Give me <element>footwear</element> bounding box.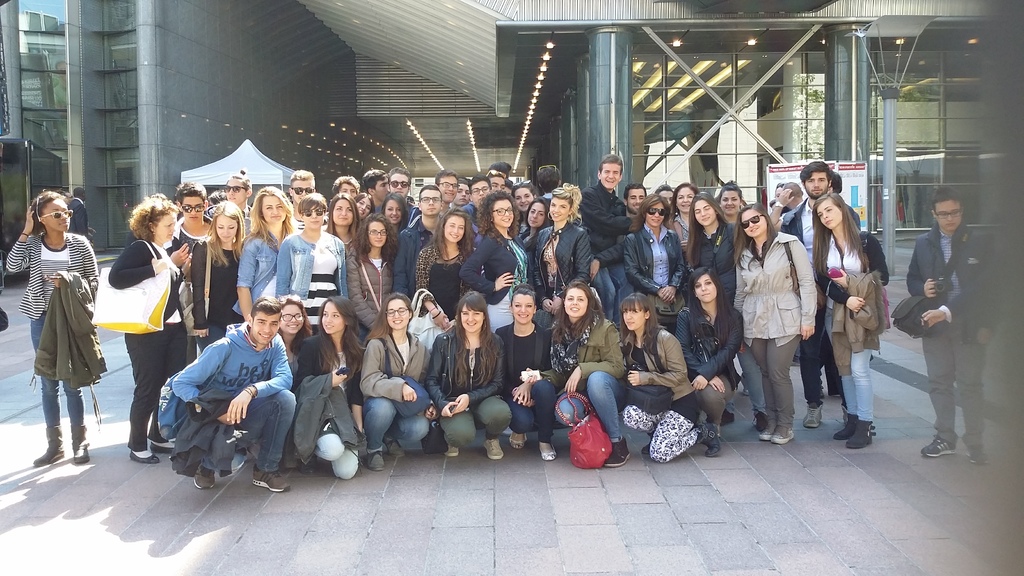
pyautogui.locateOnScreen(481, 435, 506, 460).
